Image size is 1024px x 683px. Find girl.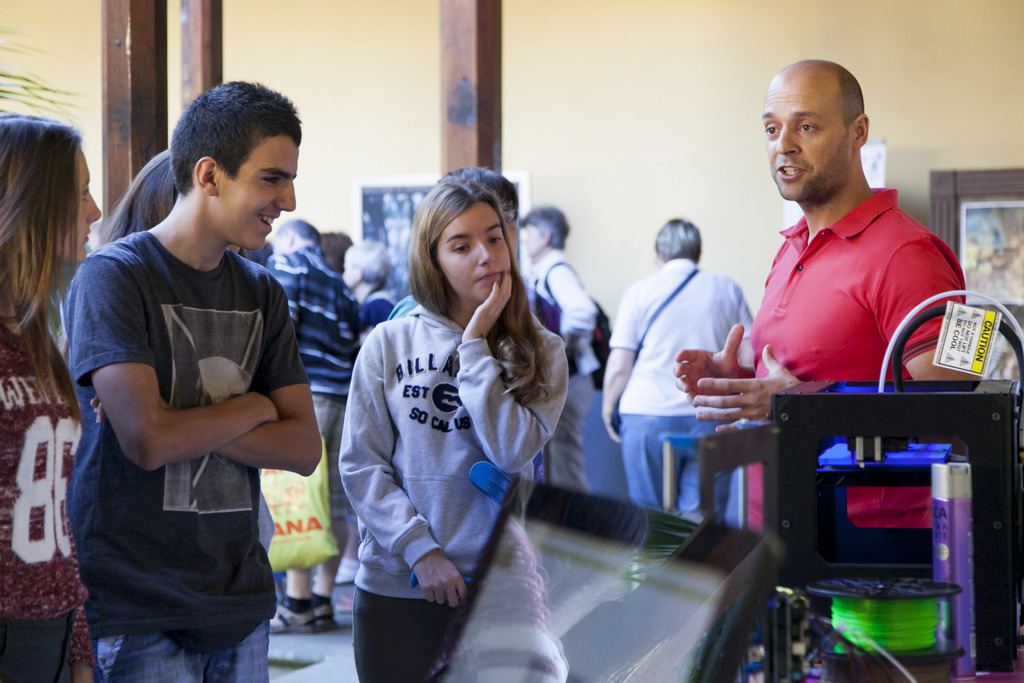
0, 111, 104, 682.
